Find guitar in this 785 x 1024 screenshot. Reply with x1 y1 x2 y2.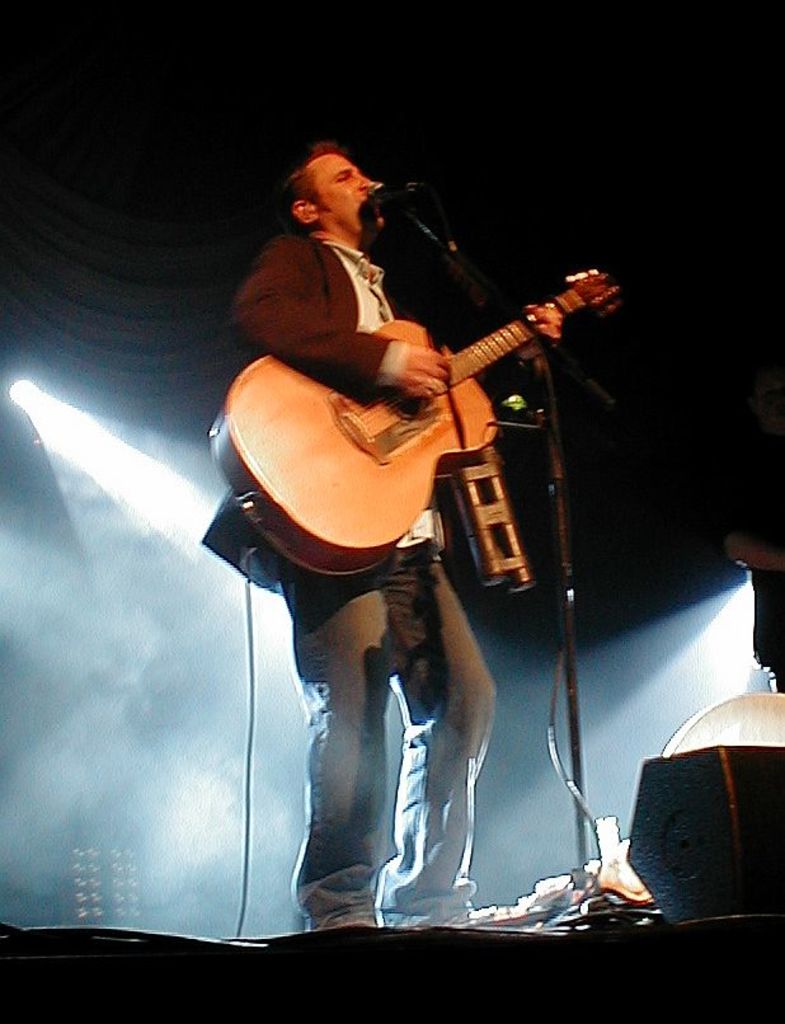
220 221 621 592.
